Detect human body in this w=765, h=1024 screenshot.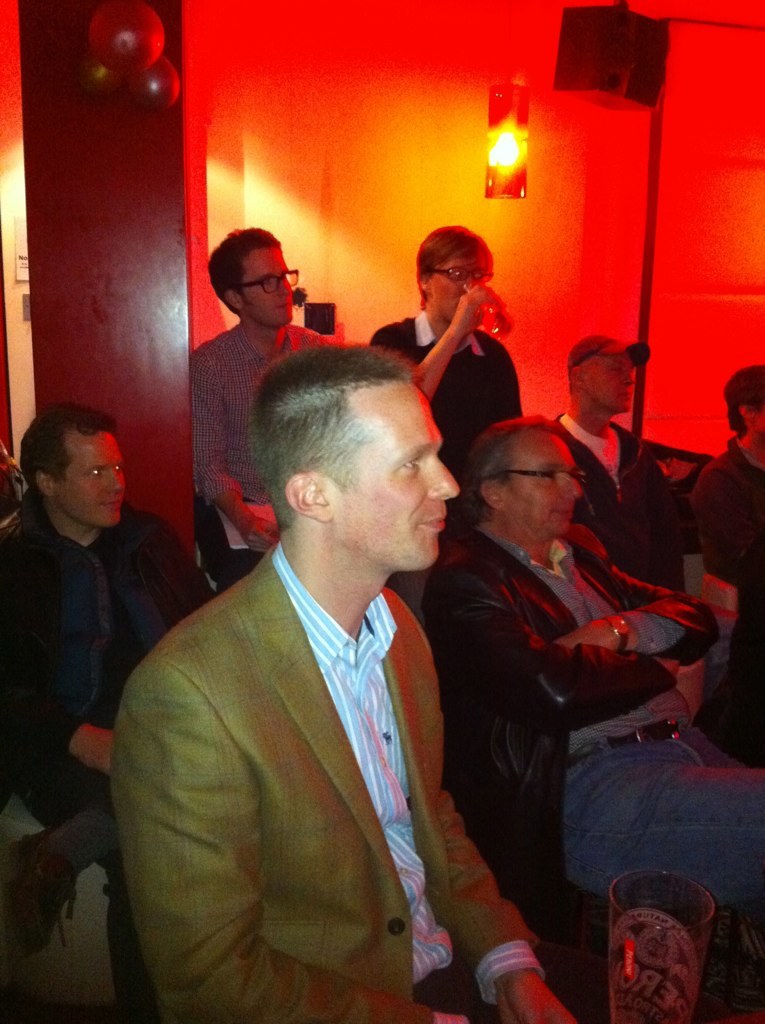
Detection: rect(189, 226, 350, 568).
